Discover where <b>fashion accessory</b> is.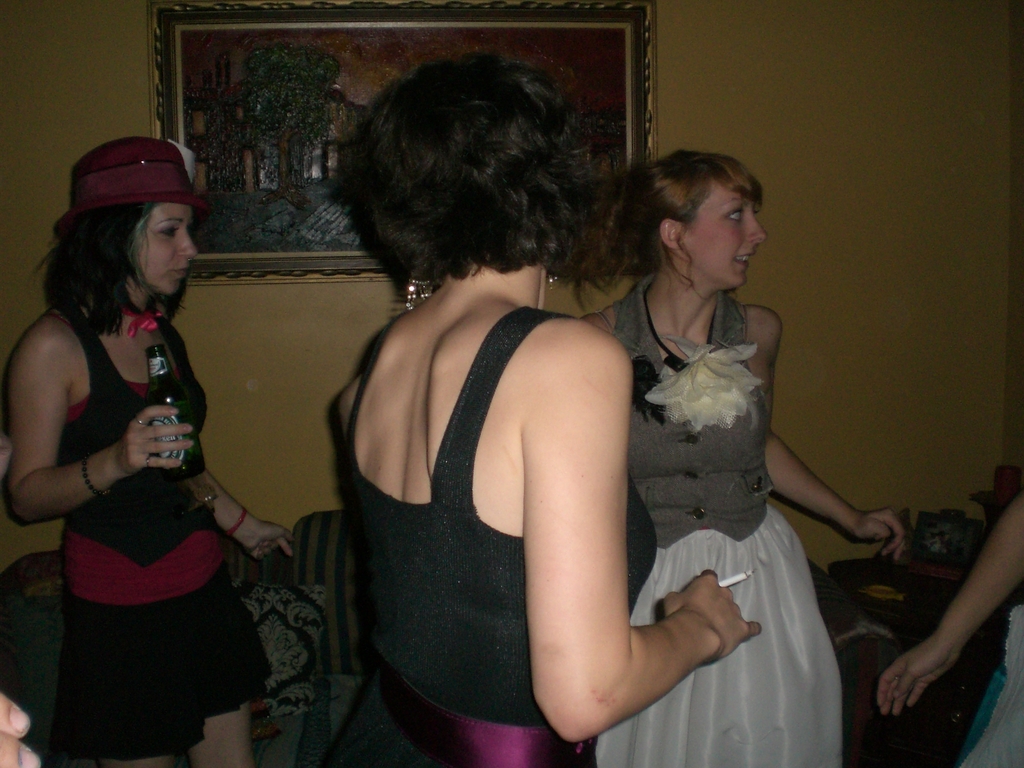
Discovered at <box>67,130,204,212</box>.
